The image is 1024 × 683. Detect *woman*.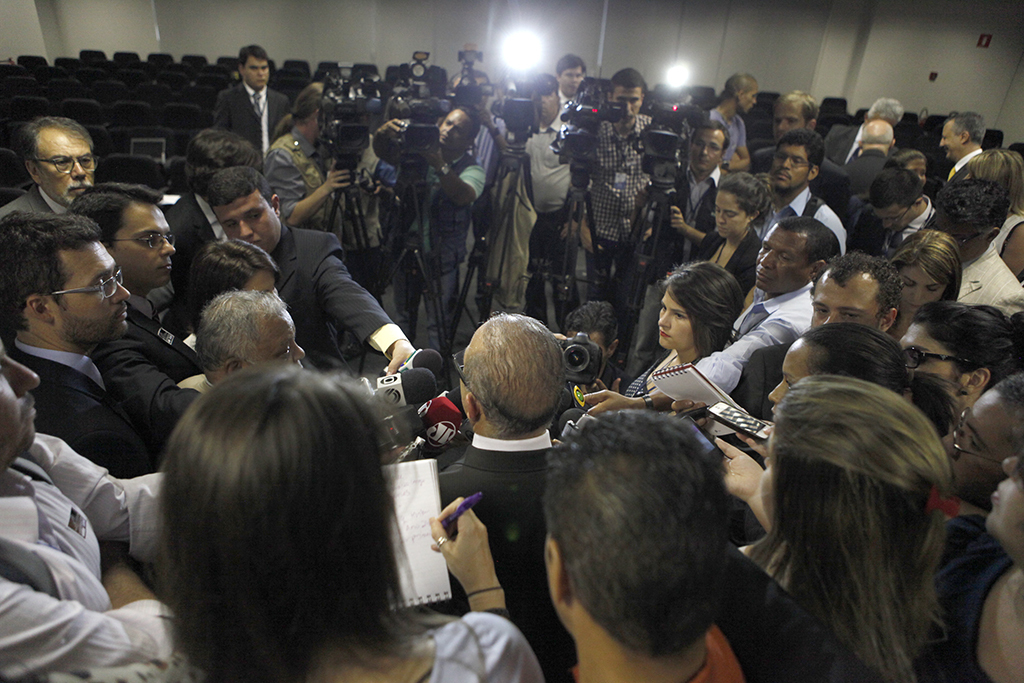
Detection: x1=962, y1=152, x2=1023, y2=277.
